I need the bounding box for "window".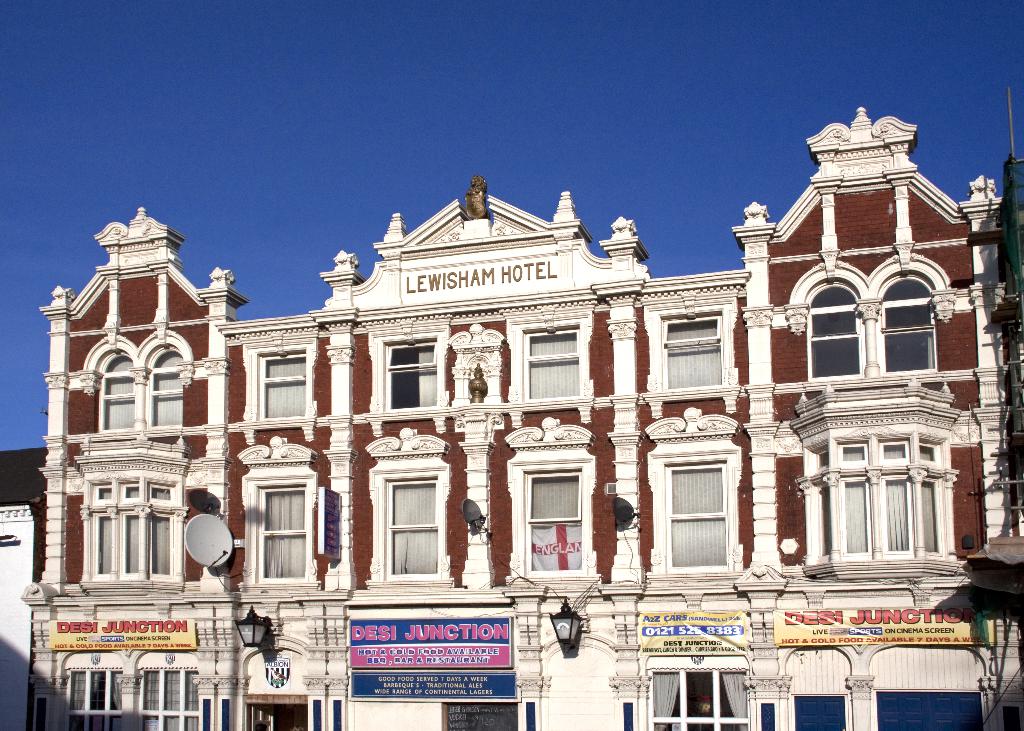
Here it is: [left=375, top=457, right=452, bottom=586].
